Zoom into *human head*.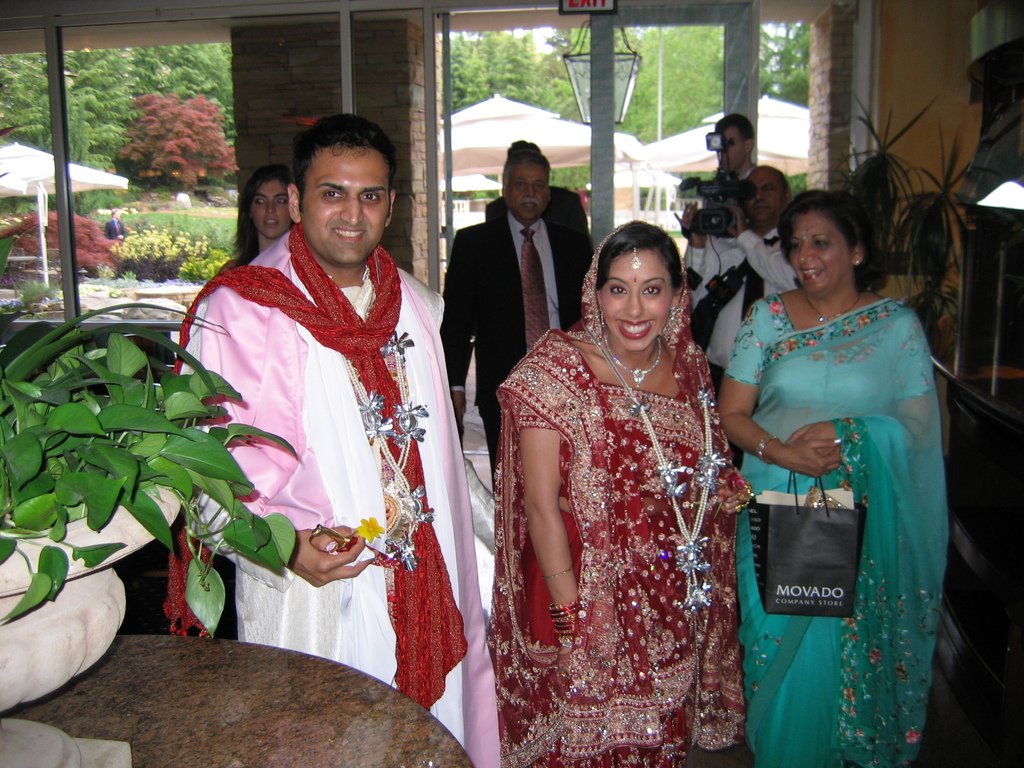
Zoom target: pyautogui.locateOnScreen(287, 111, 397, 264).
